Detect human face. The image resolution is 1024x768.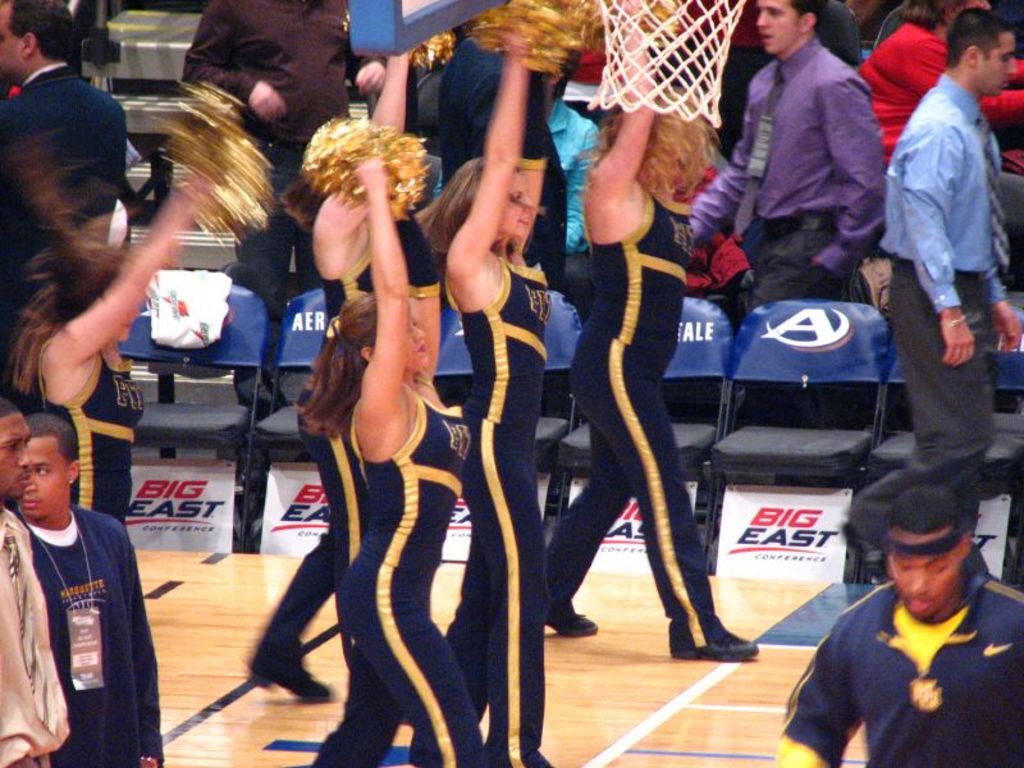
(20,433,70,520).
